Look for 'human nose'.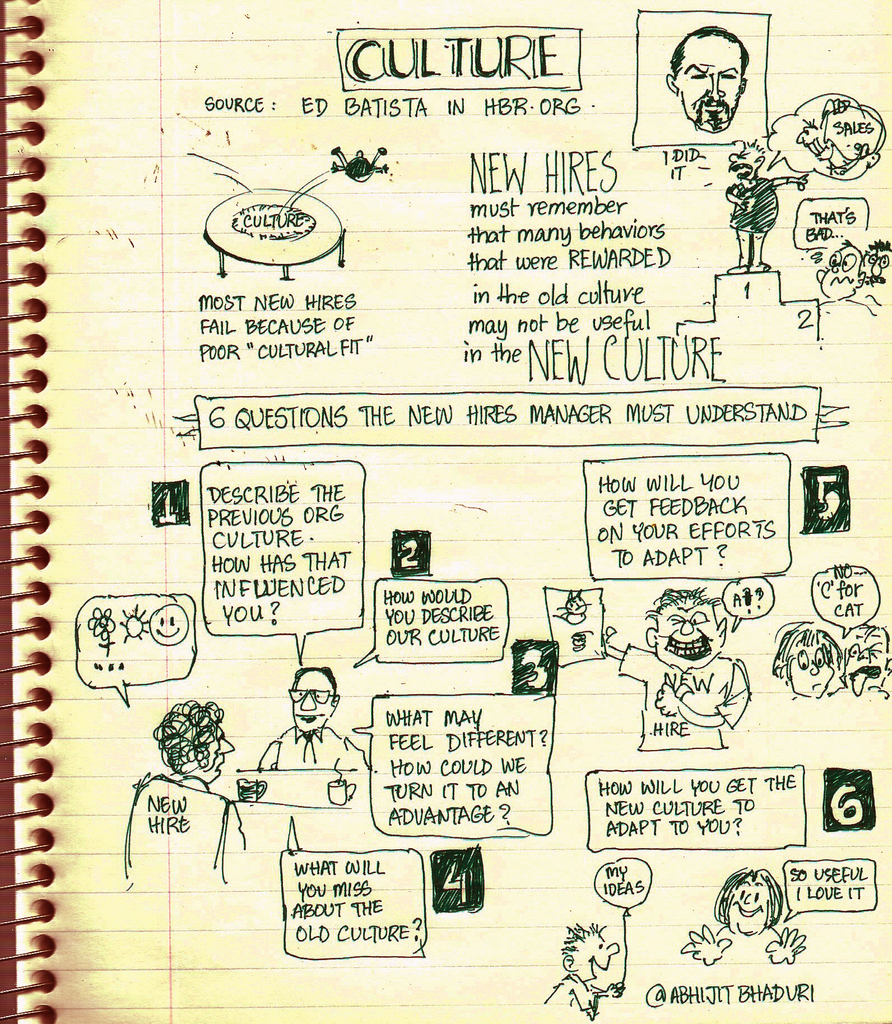
Found: left=859, top=648, right=873, bottom=657.
